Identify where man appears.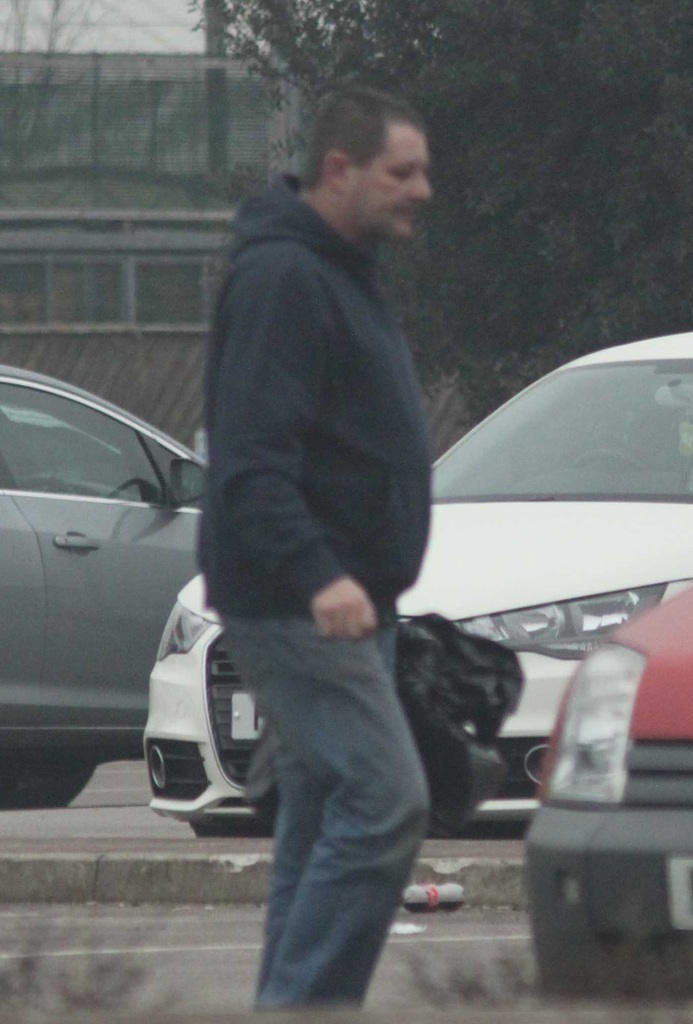
Appears at BBox(185, 81, 482, 728).
